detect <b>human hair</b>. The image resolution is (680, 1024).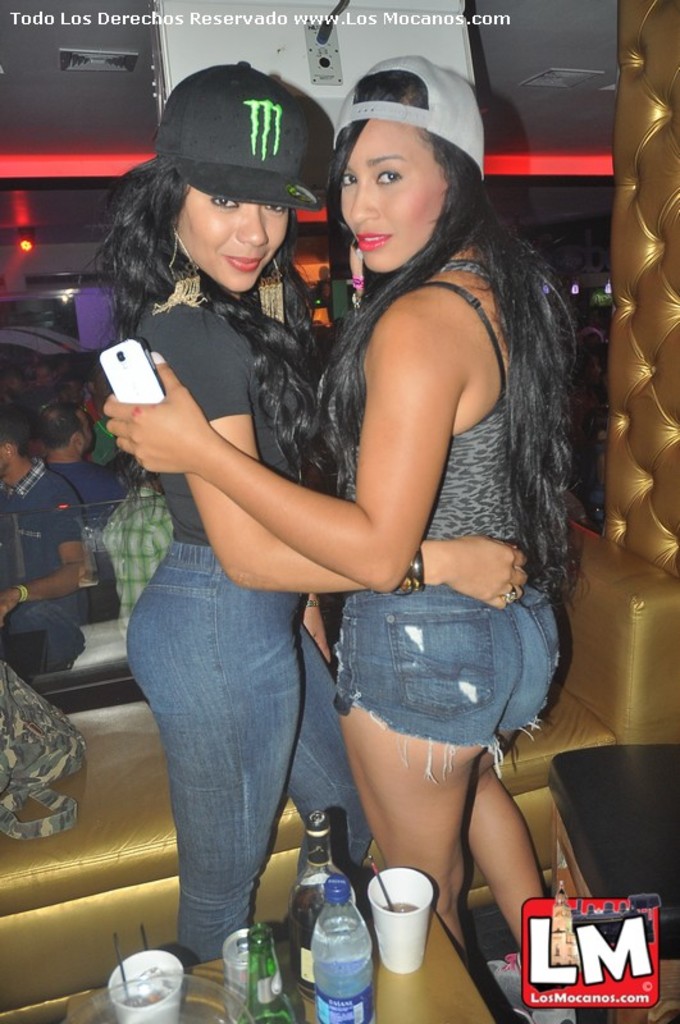
<box>111,197,323,486</box>.
